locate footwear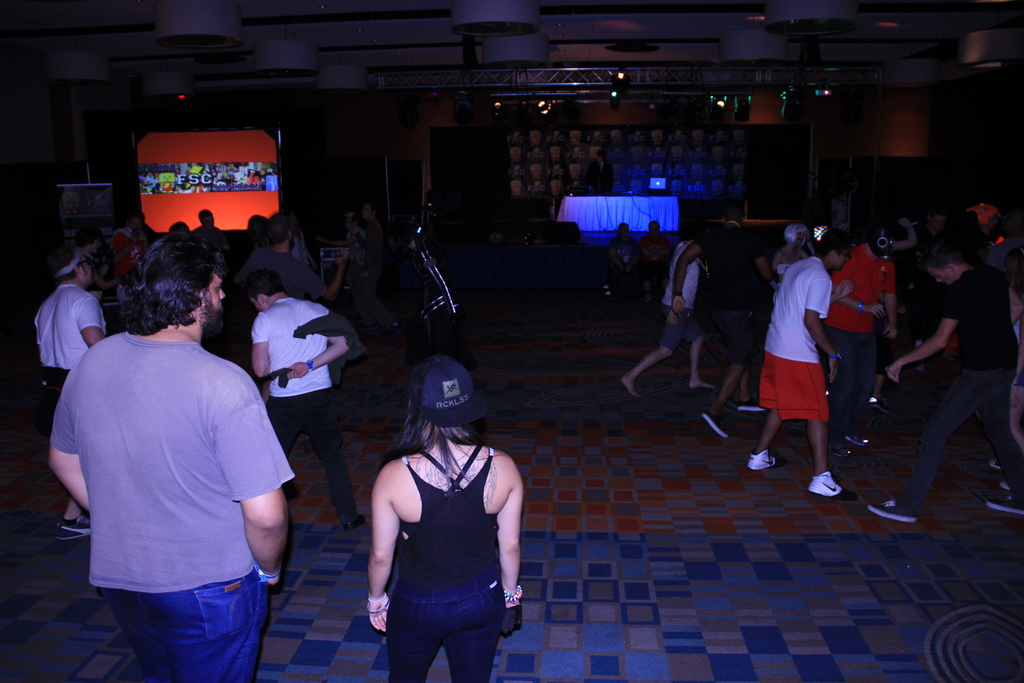
left=986, top=486, right=1023, bottom=517
